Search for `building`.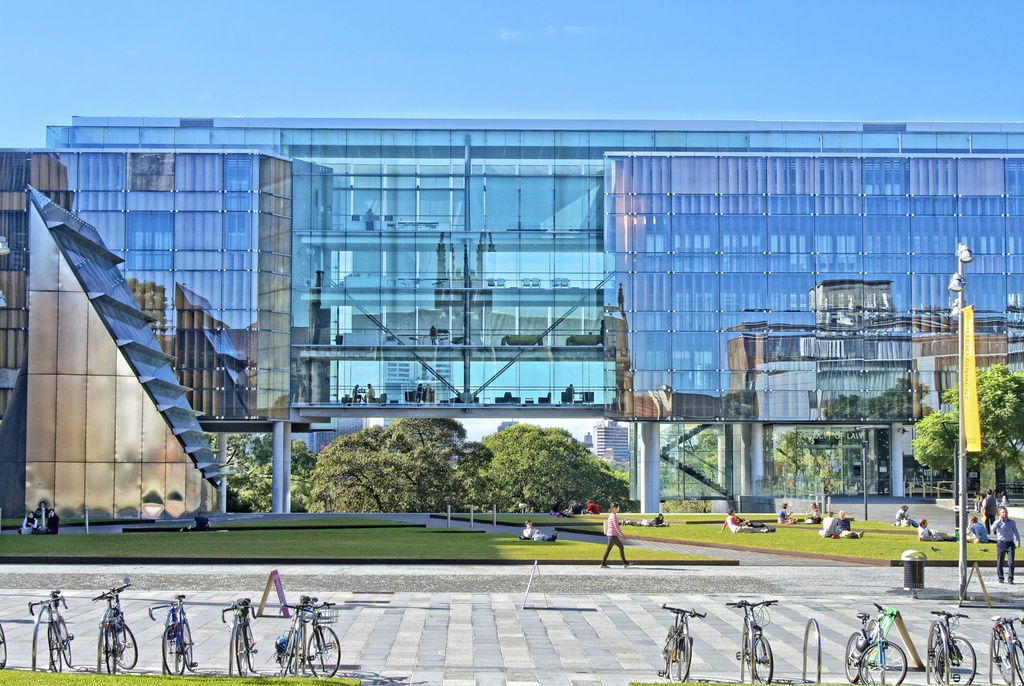
Found at box(0, 116, 1023, 520).
